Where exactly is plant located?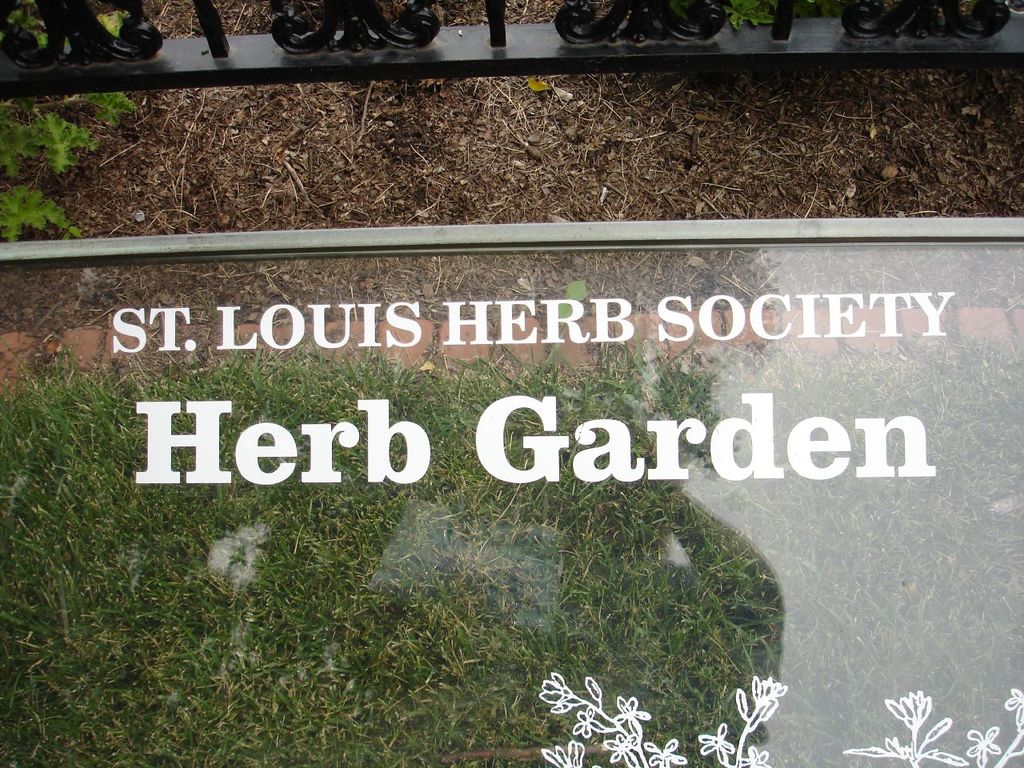
Its bounding box is [x1=0, y1=0, x2=140, y2=244].
